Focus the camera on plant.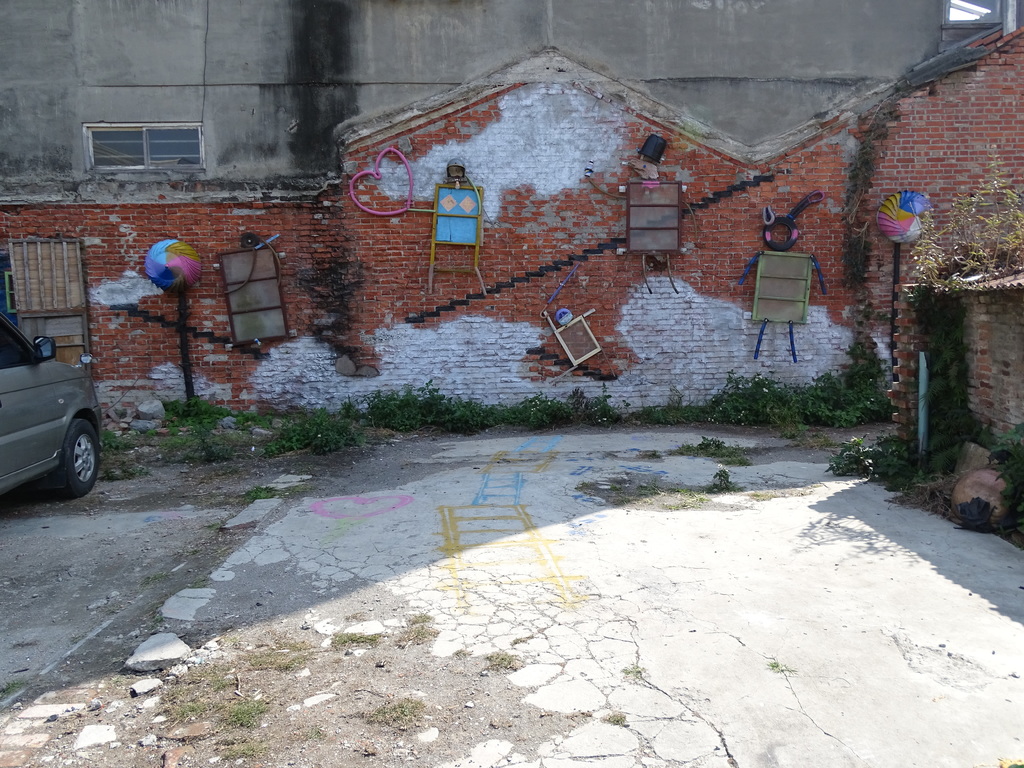
Focus region: bbox(234, 481, 277, 504).
